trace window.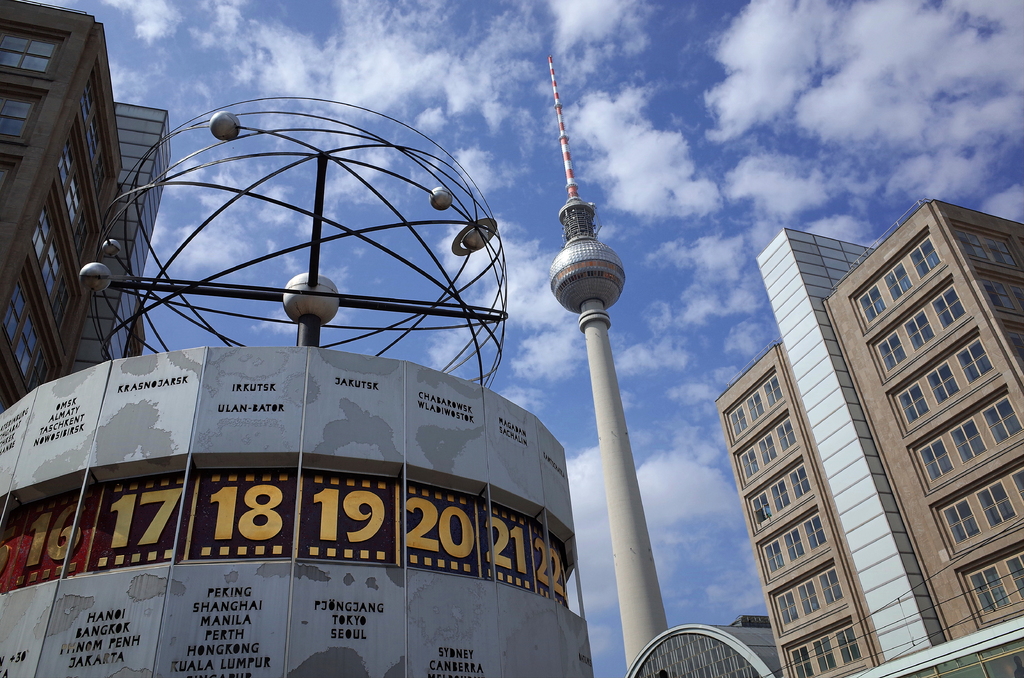
Traced to 980,280,1014,312.
